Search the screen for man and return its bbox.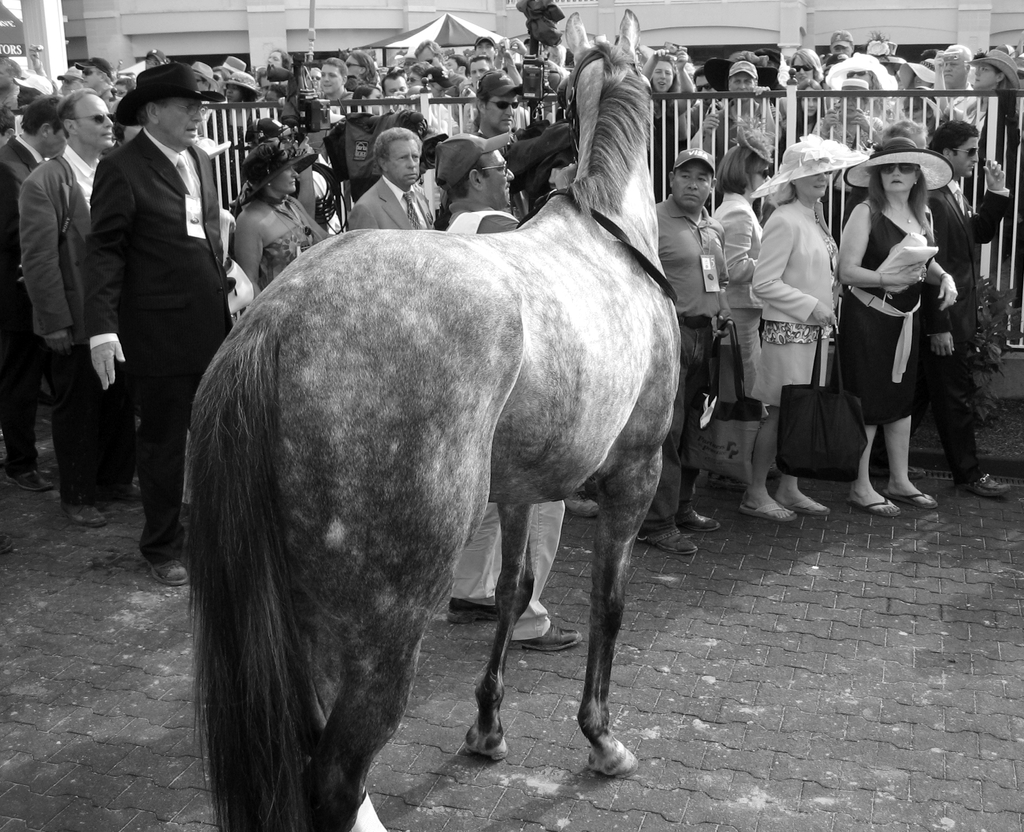
Found: Rect(870, 118, 1010, 495).
